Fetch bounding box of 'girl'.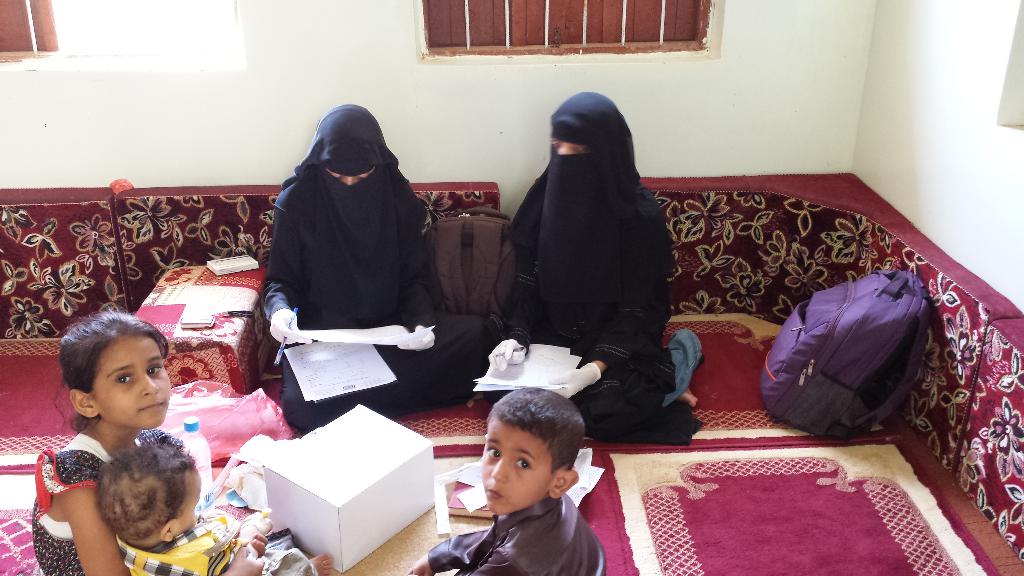
Bbox: [left=35, top=309, right=290, bottom=575].
